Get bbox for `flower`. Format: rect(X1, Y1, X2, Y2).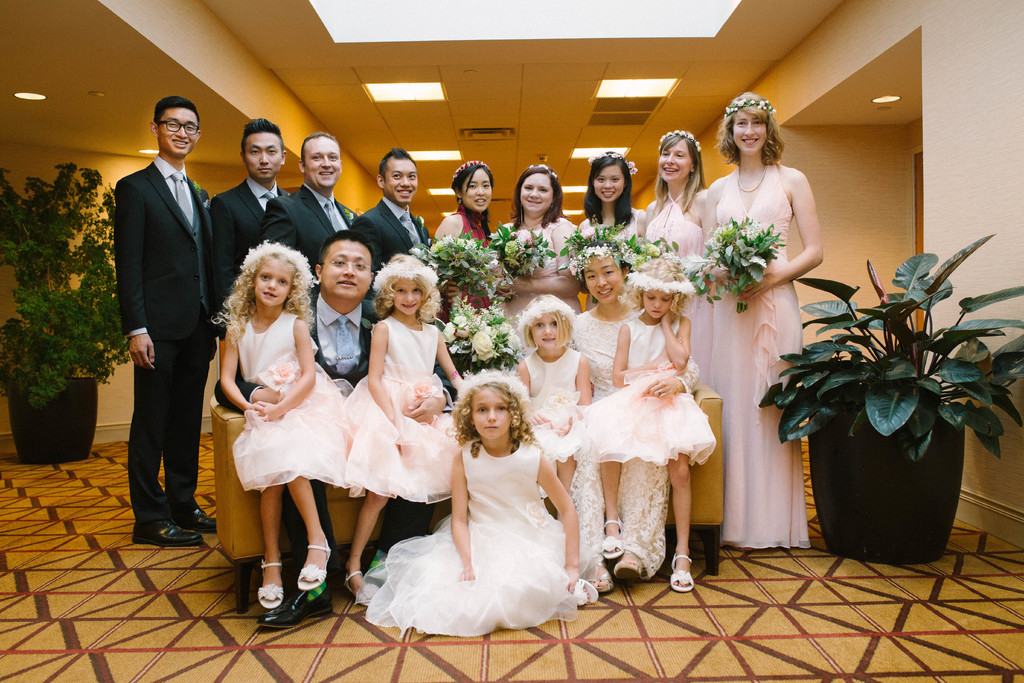
rect(465, 325, 497, 356).
